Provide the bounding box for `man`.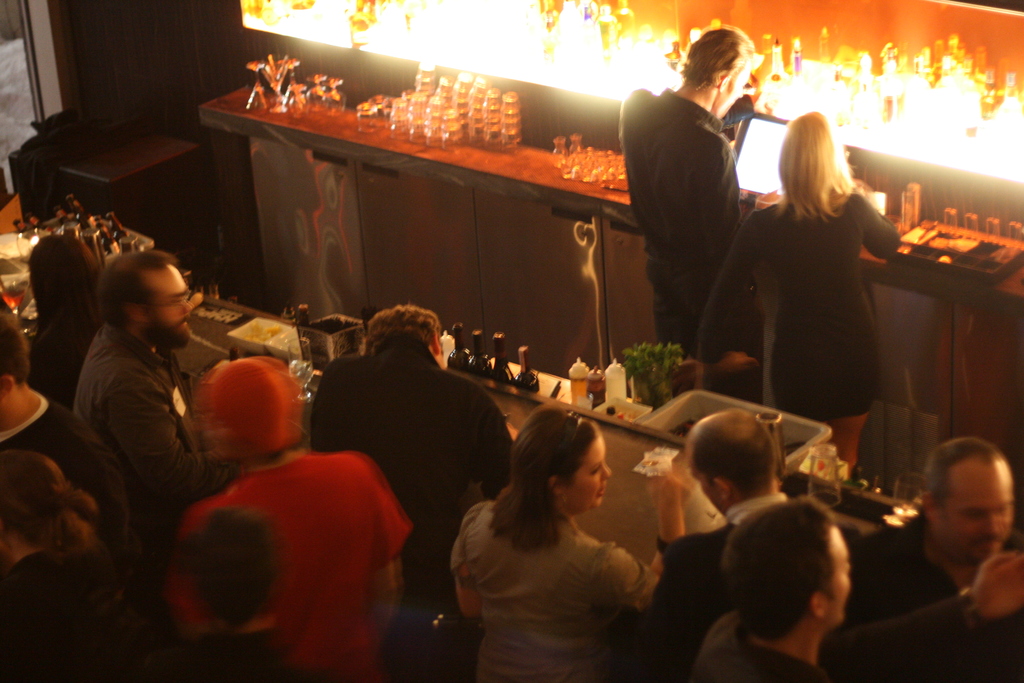
left=845, top=445, right=1022, bottom=664.
